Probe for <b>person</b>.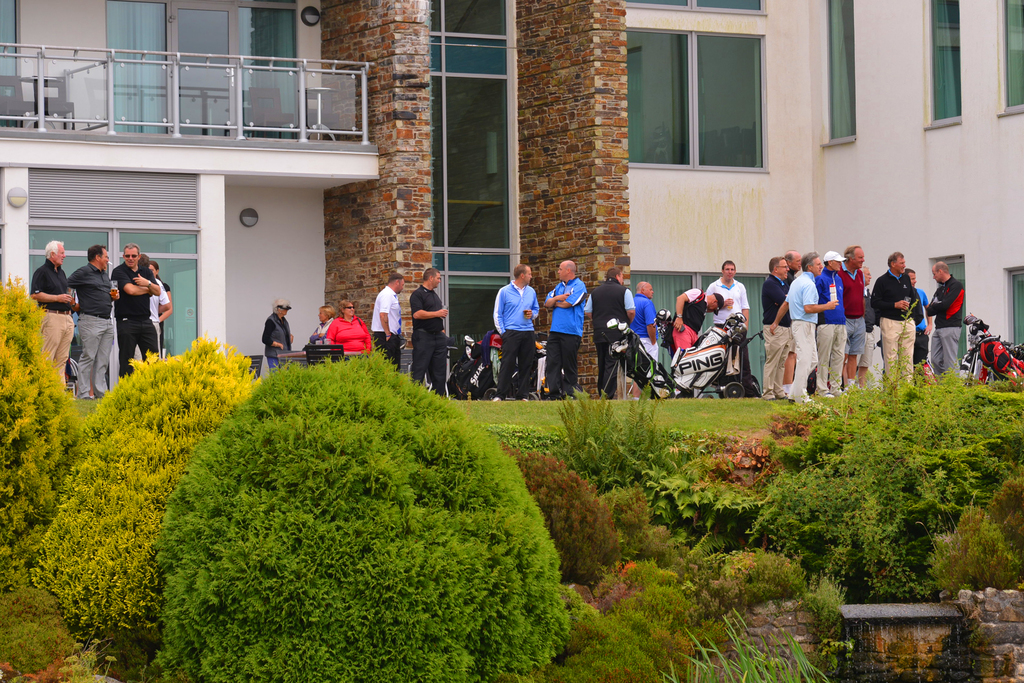
Probe result: (30, 236, 77, 404).
